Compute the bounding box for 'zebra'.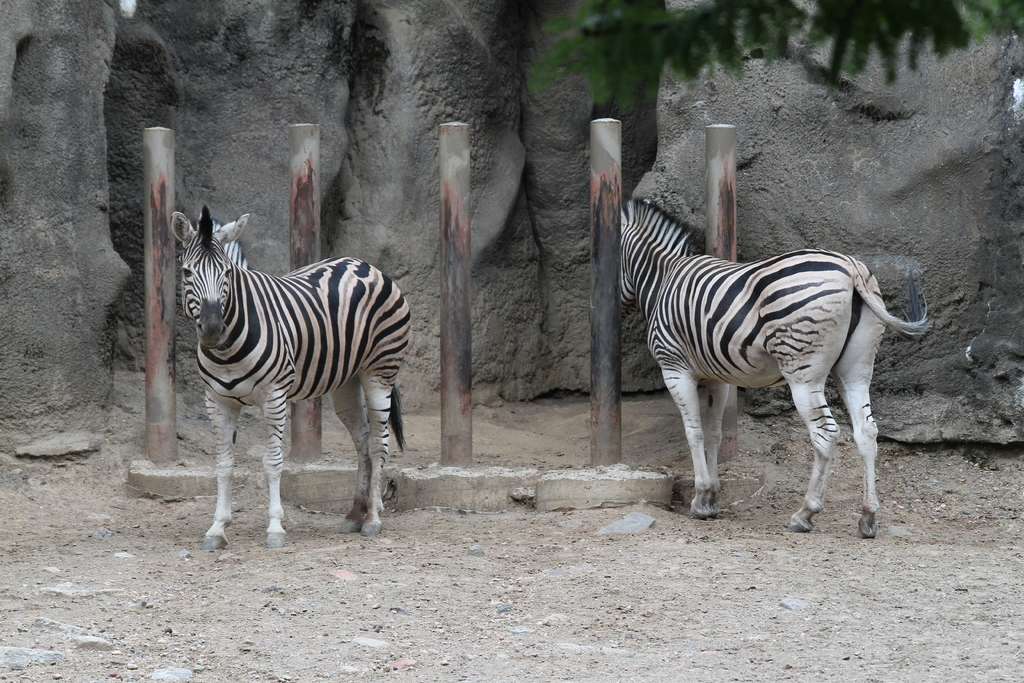
<region>619, 197, 939, 541</region>.
